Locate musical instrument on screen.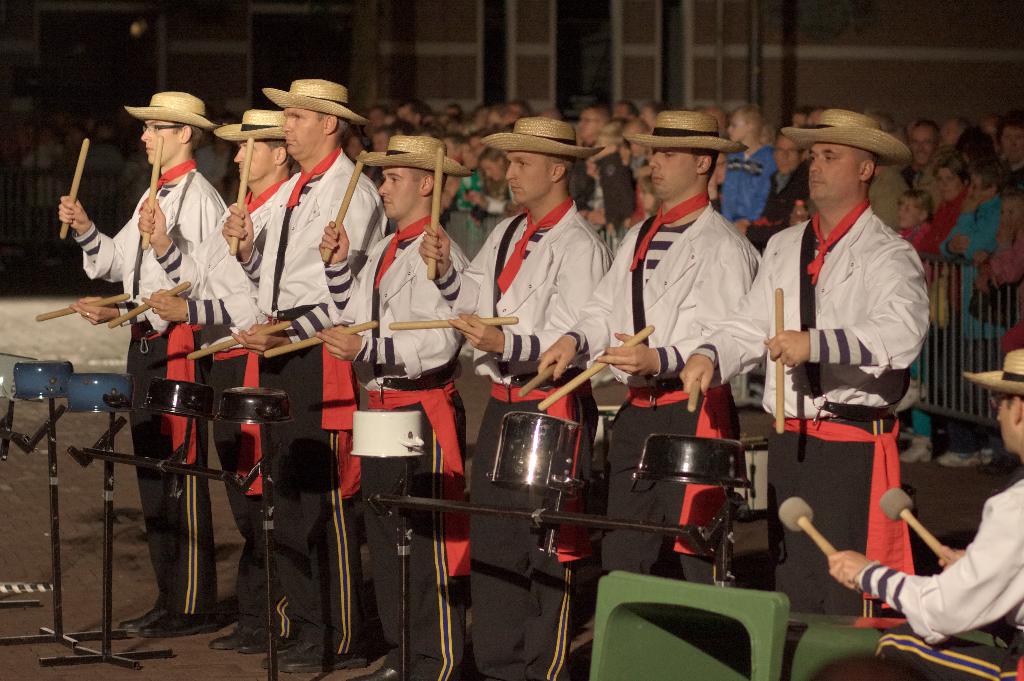
On screen at 218,382,294,426.
